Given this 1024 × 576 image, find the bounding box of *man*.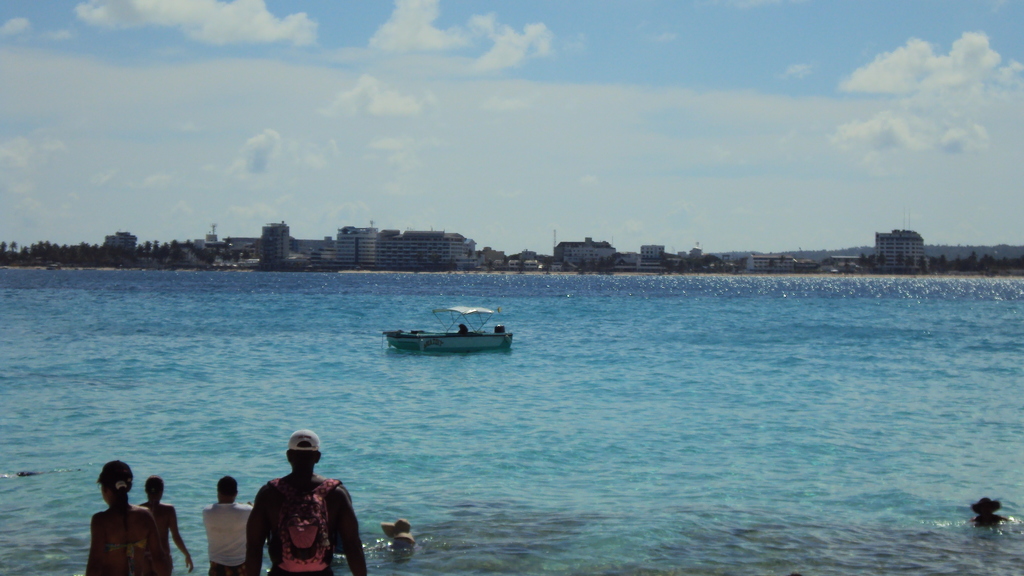
[x1=246, y1=431, x2=375, y2=575].
